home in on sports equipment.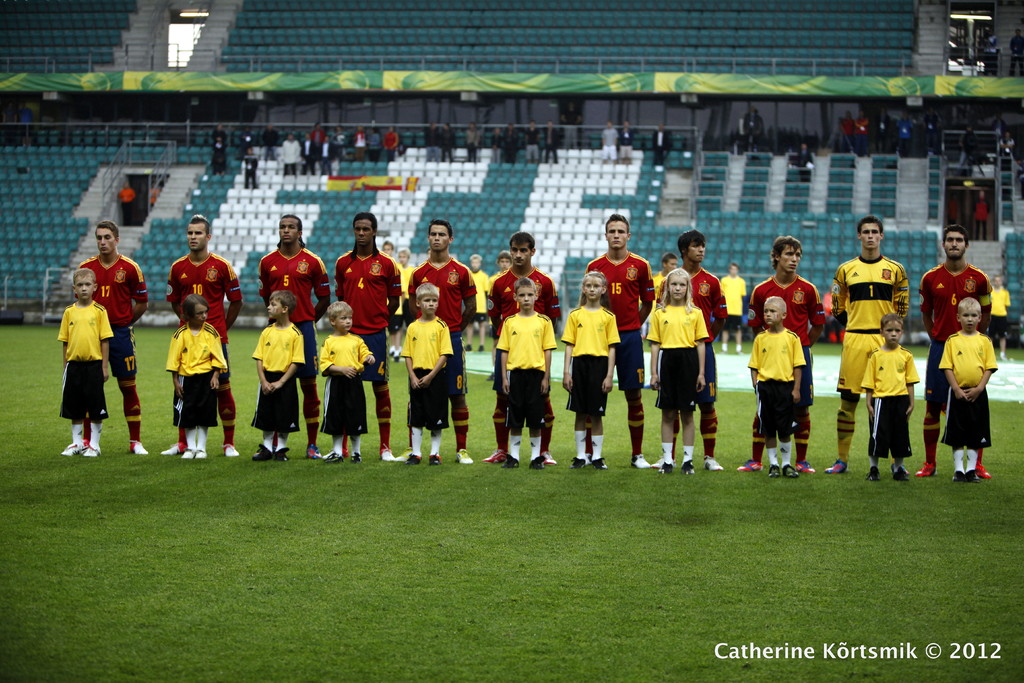
Homed in at 482/448/511/468.
